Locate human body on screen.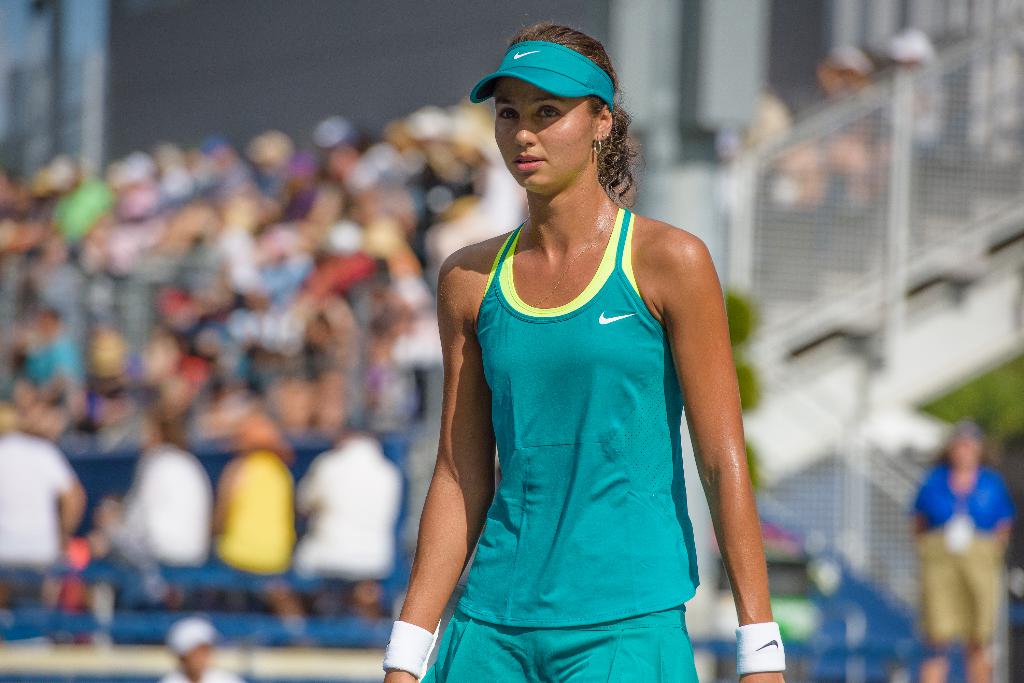
On screen at (left=399, top=35, right=731, bottom=675).
